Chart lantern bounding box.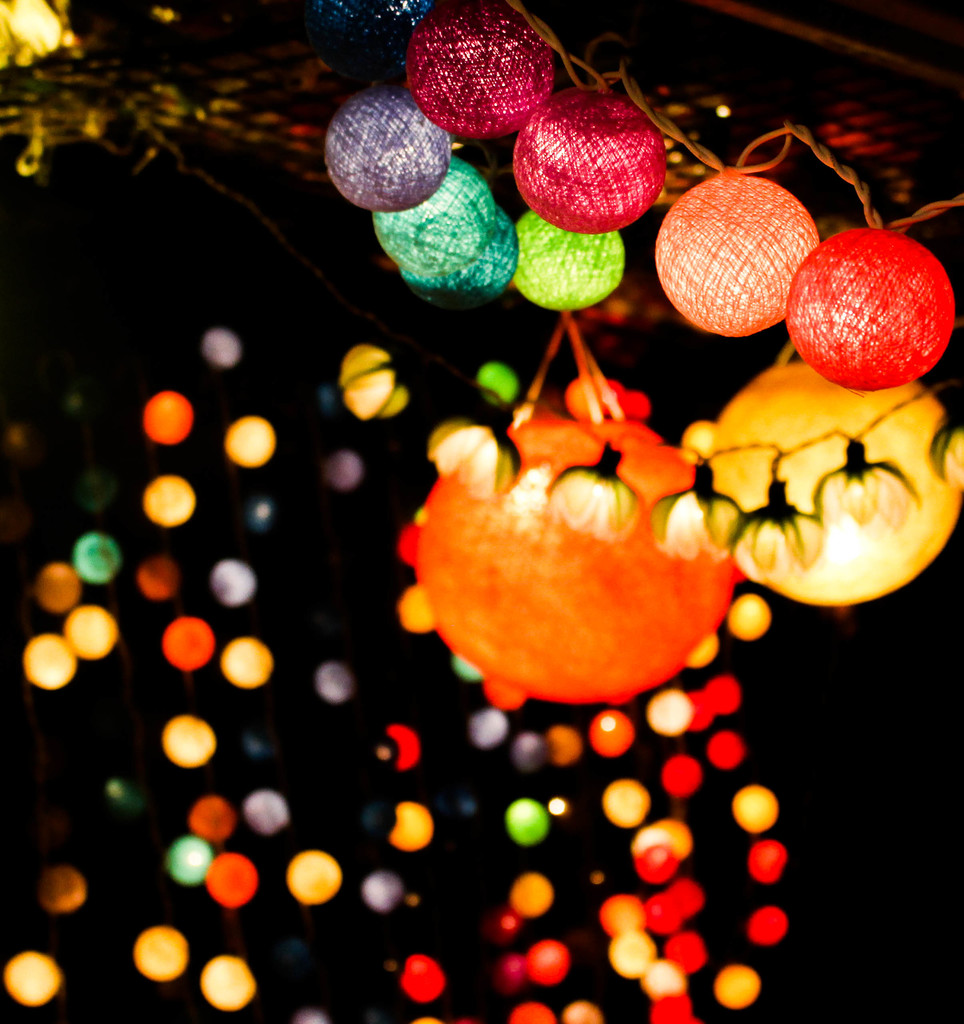
Charted: <region>72, 536, 118, 585</region>.
